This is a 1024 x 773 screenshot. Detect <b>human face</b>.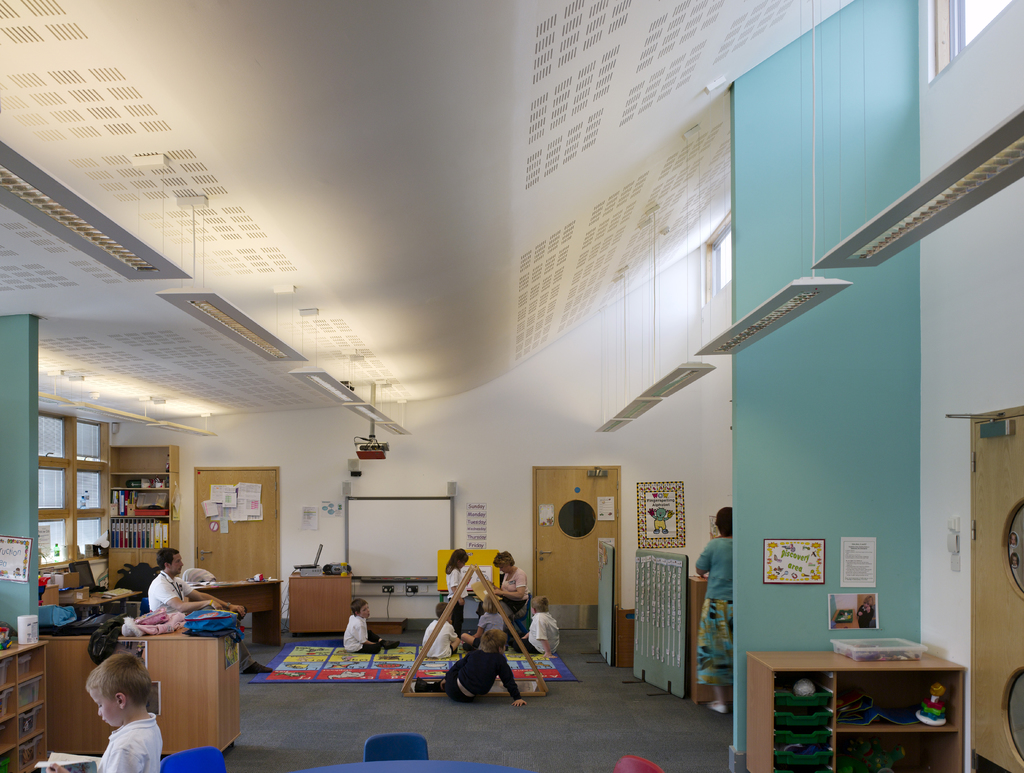
357:602:372:619.
